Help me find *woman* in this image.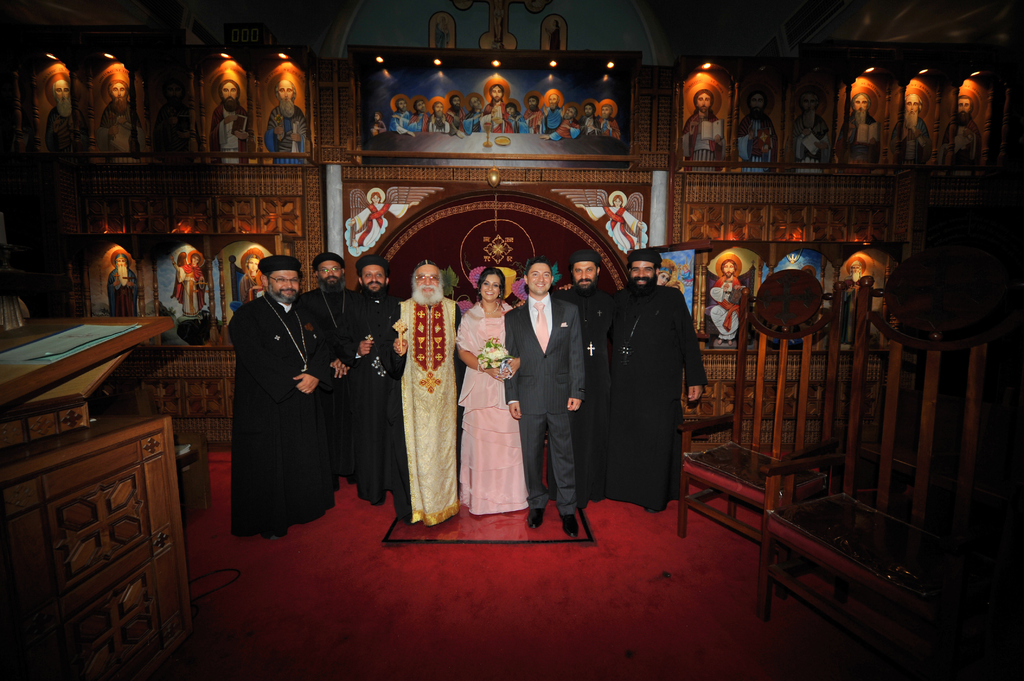
Found it: {"left": 460, "top": 271, "right": 531, "bottom": 519}.
